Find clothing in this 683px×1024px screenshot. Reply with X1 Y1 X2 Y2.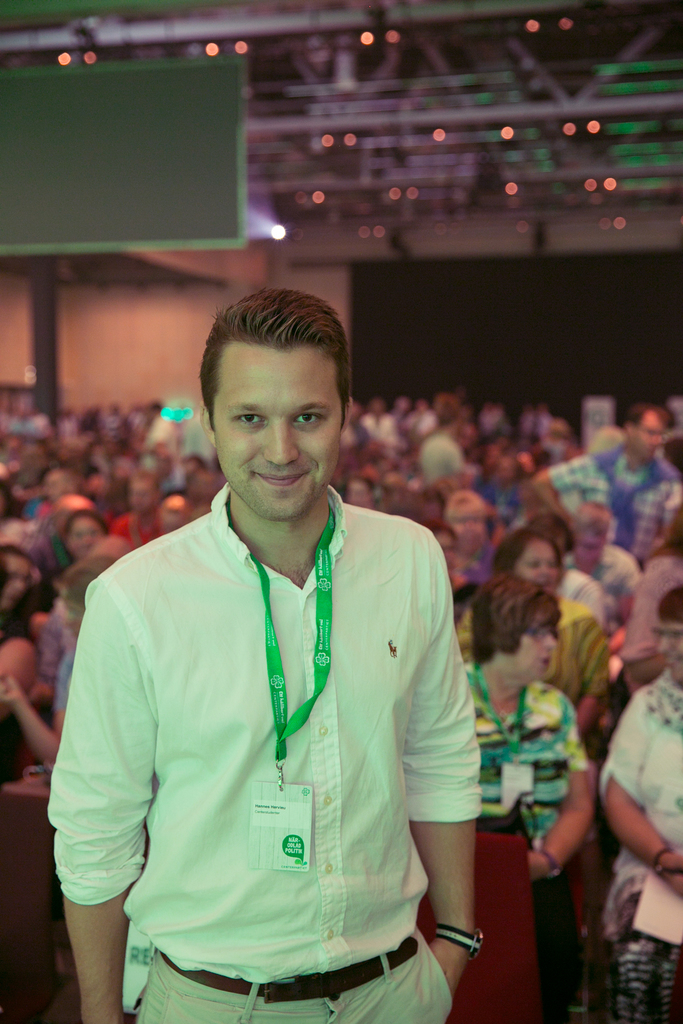
538 440 682 554.
